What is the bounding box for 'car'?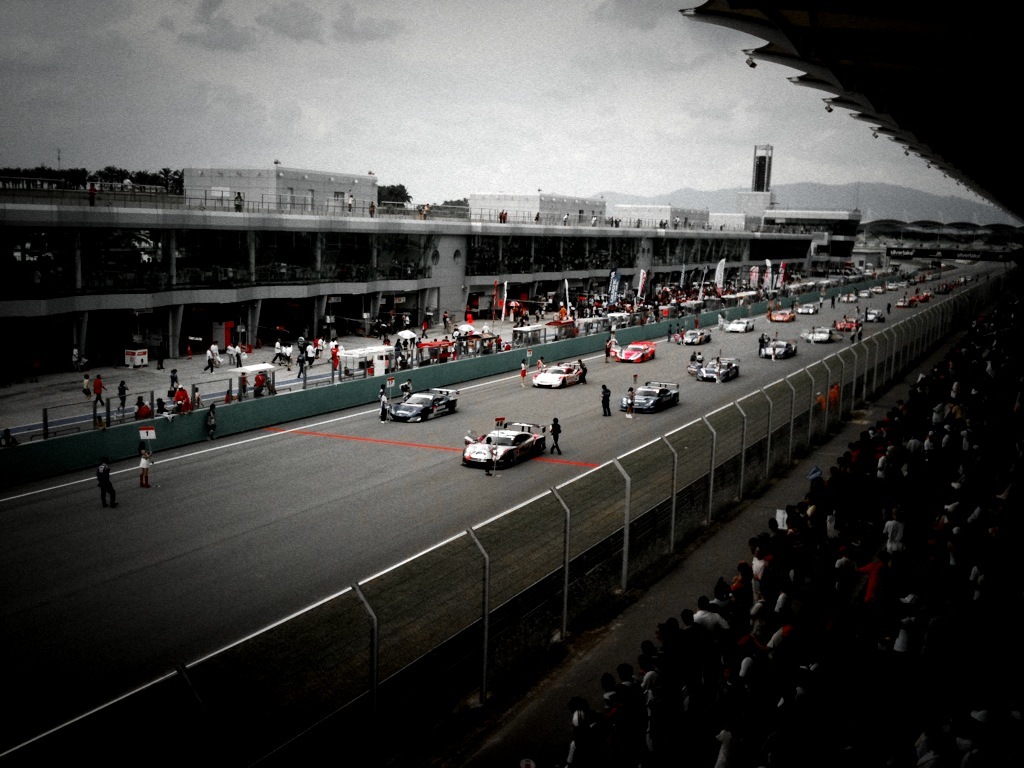
696 353 742 383.
